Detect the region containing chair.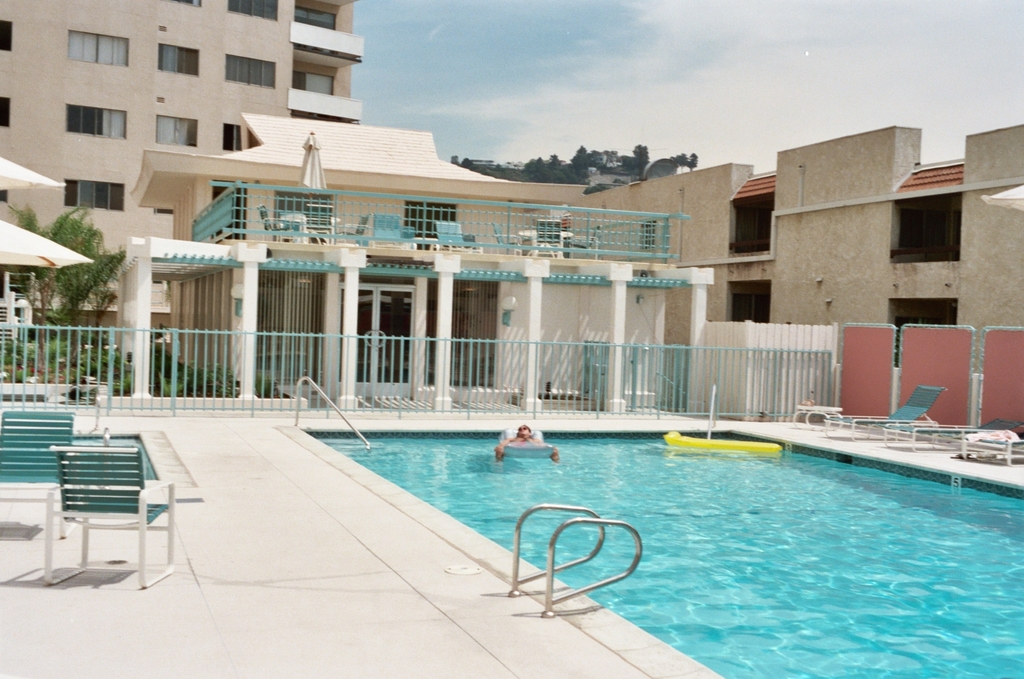
x1=887, y1=414, x2=1018, y2=452.
